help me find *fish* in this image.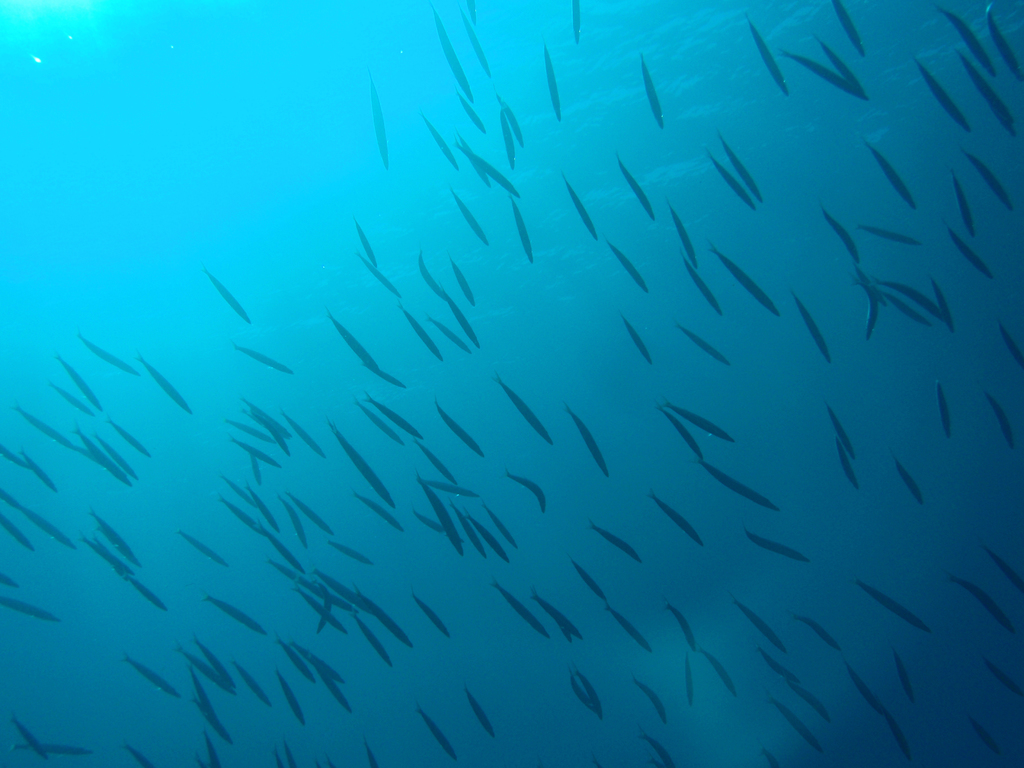
Found it: <box>427,1,474,104</box>.
